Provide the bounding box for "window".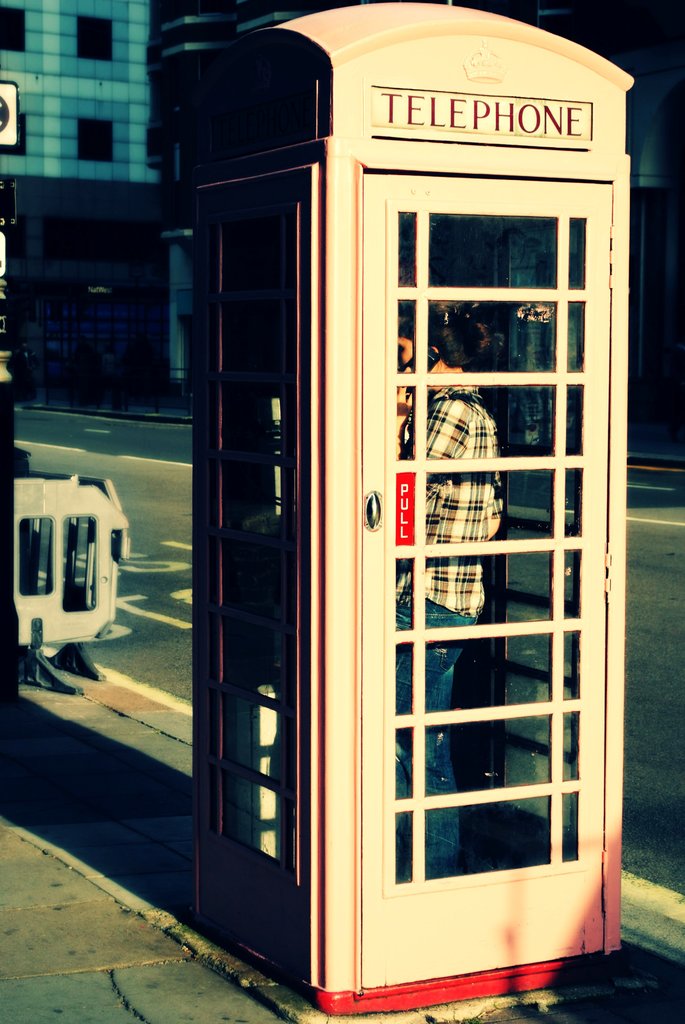
76:118:111:164.
